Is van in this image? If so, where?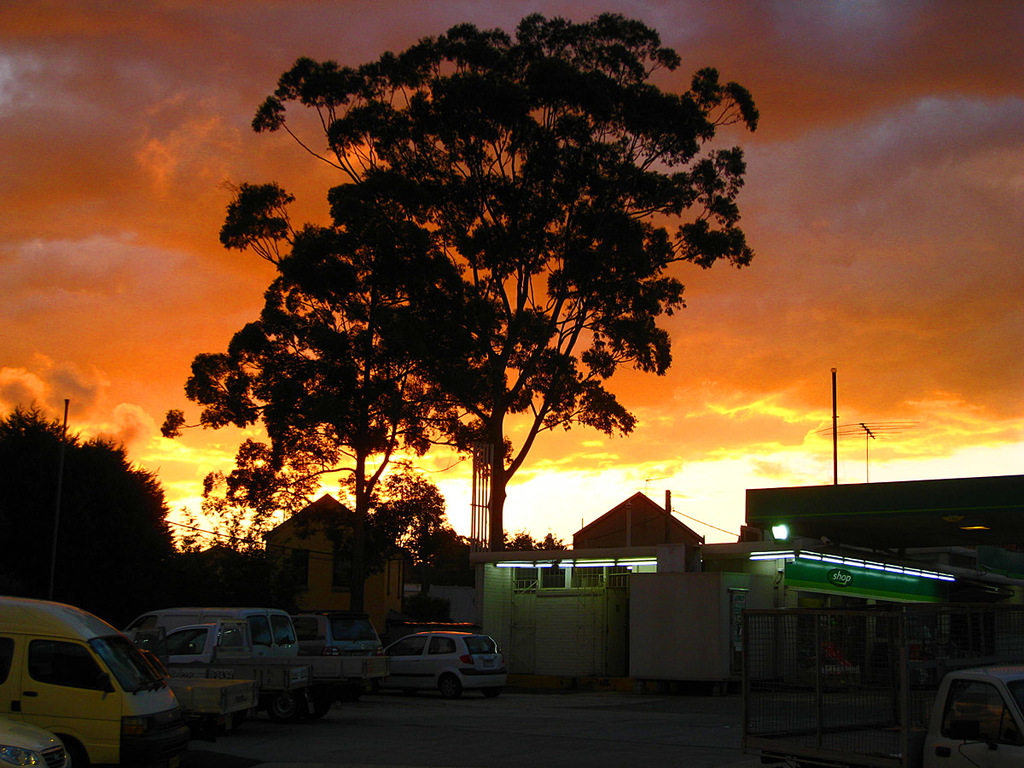
Yes, at 125/604/300/661.
